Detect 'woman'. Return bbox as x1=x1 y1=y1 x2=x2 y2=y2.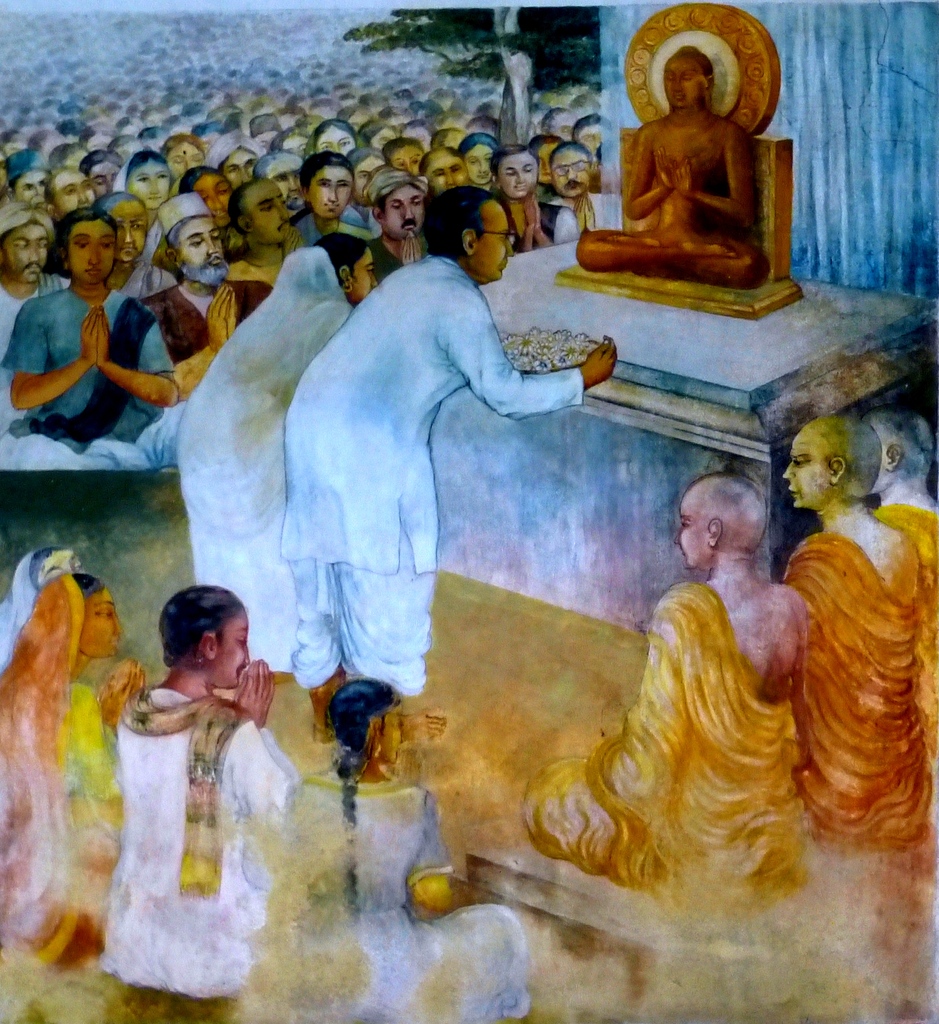
x1=111 y1=146 x2=174 y2=261.
